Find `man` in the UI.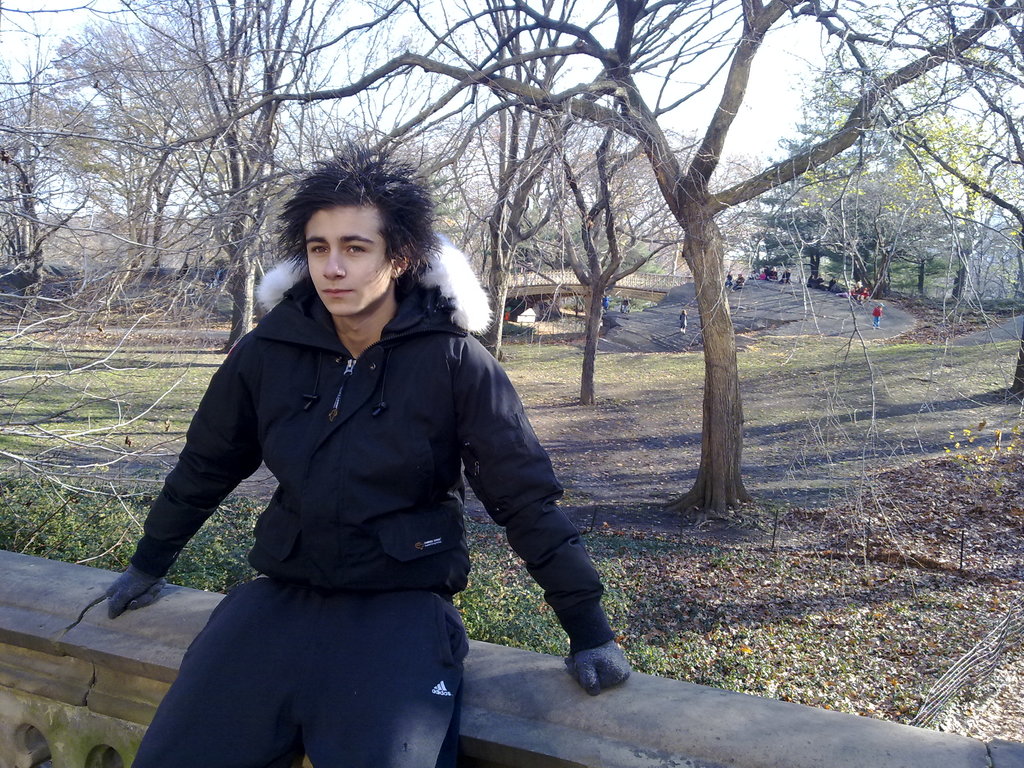
UI element at 77:163:611:739.
